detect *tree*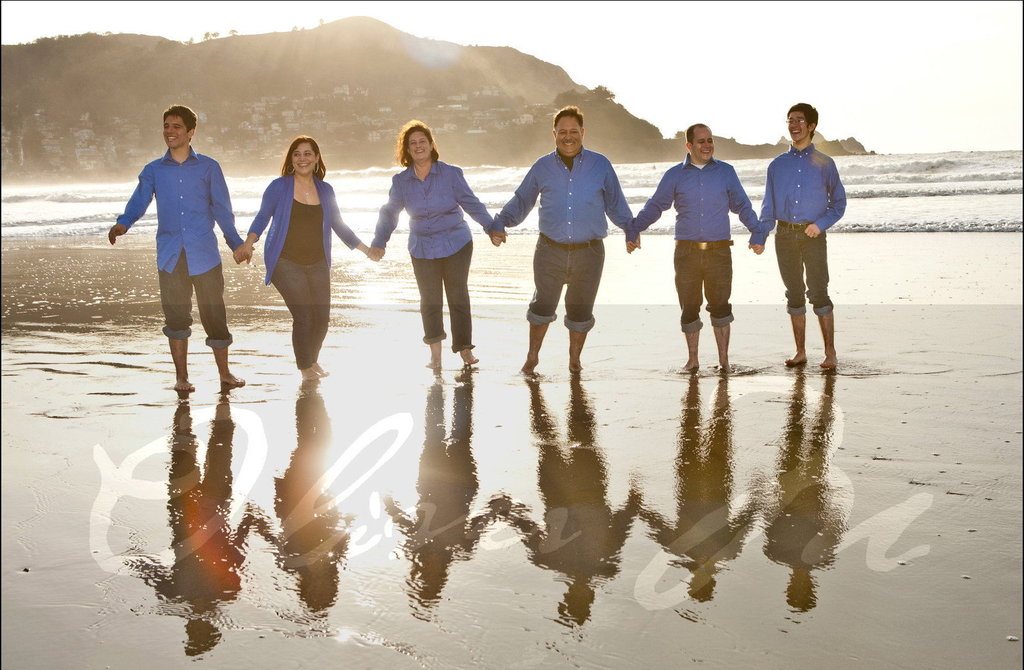
225 19 244 40
